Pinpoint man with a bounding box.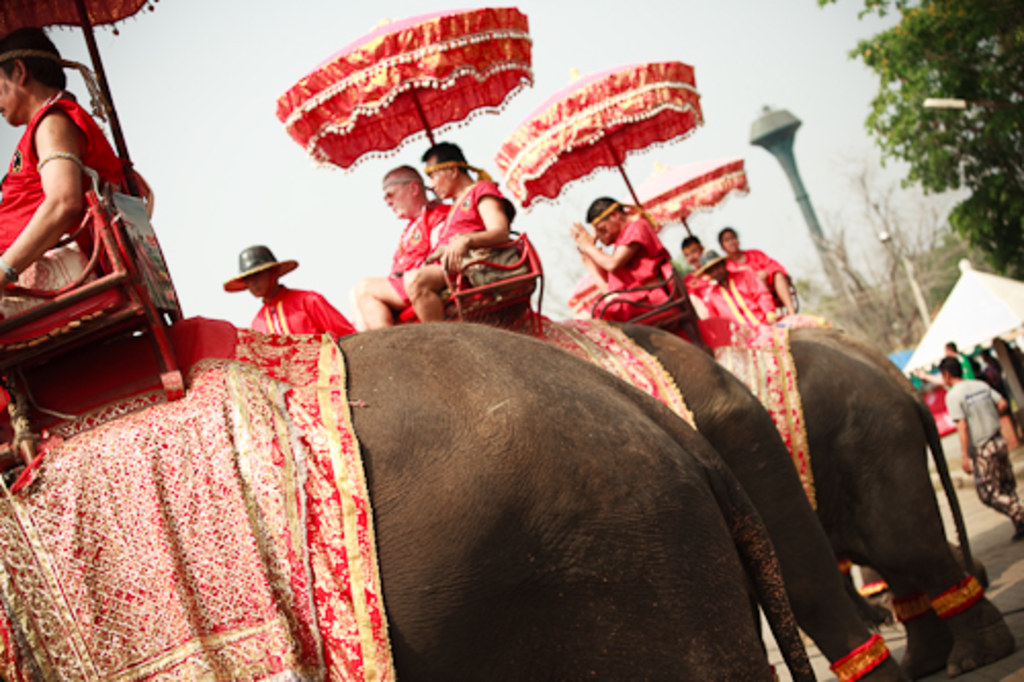
rect(379, 160, 453, 274).
